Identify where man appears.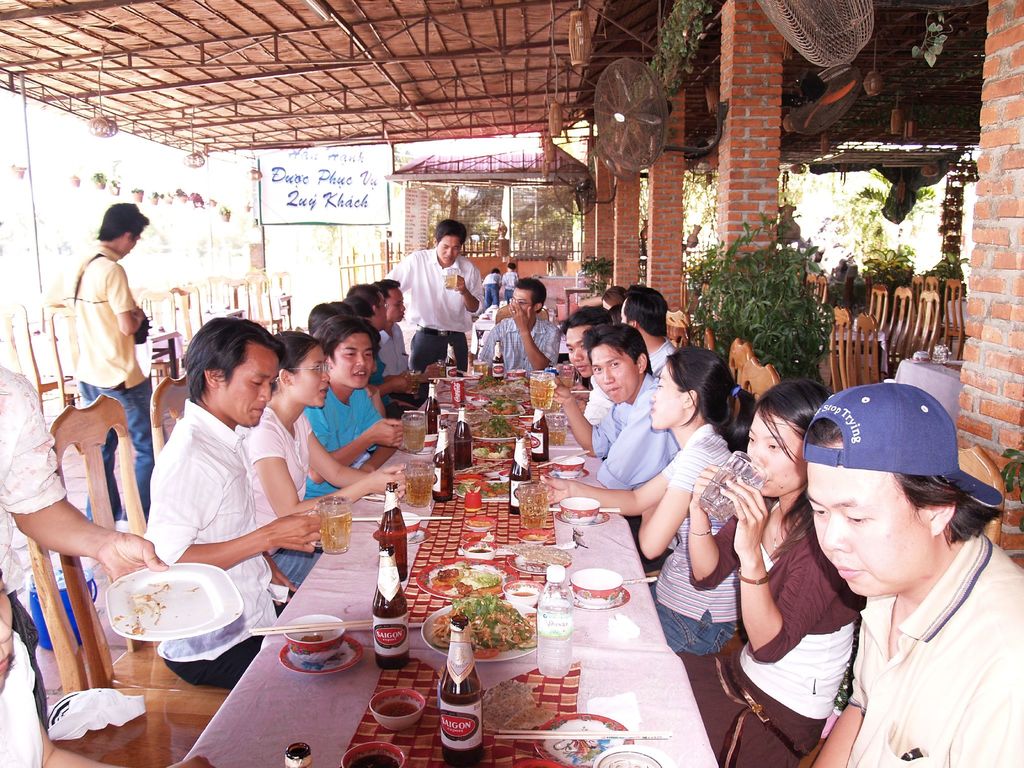
Appears at box=[803, 375, 1023, 767].
